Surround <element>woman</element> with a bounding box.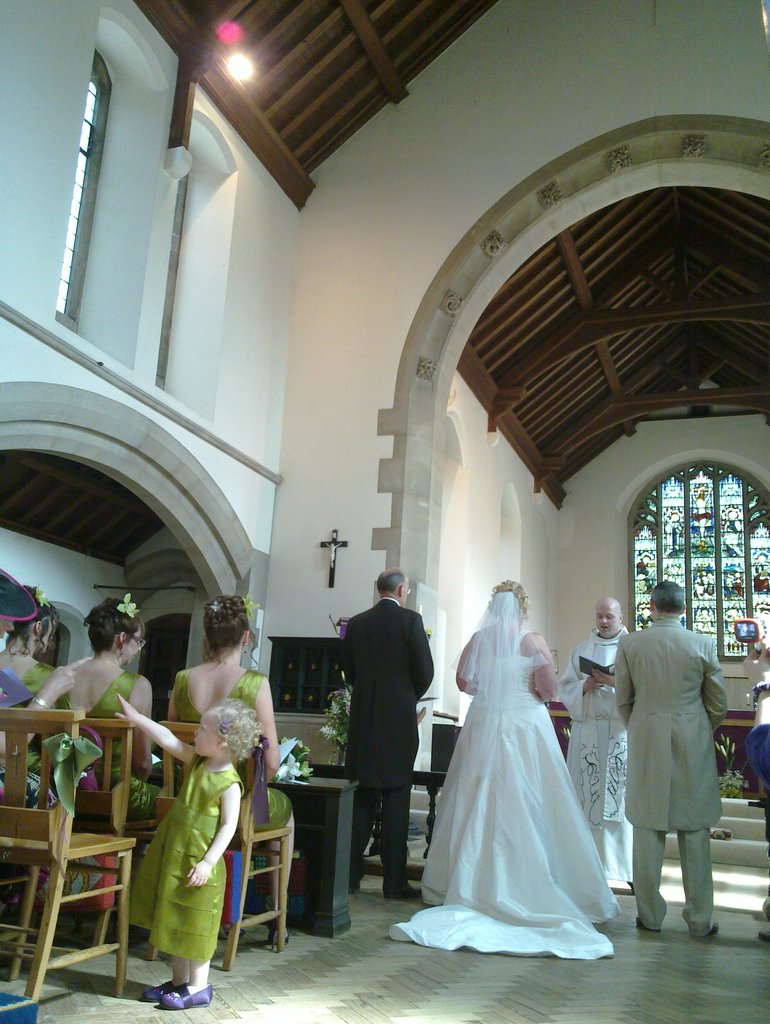
rect(37, 592, 161, 839).
